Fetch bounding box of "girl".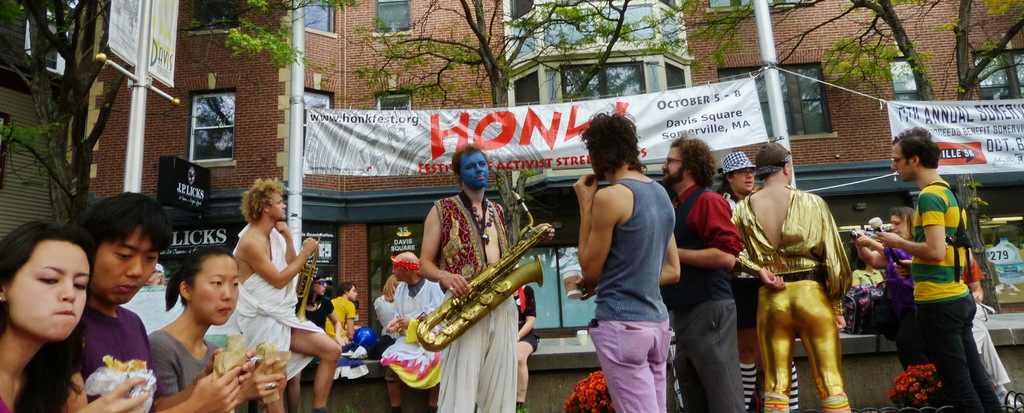
Bbox: [0,220,156,412].
